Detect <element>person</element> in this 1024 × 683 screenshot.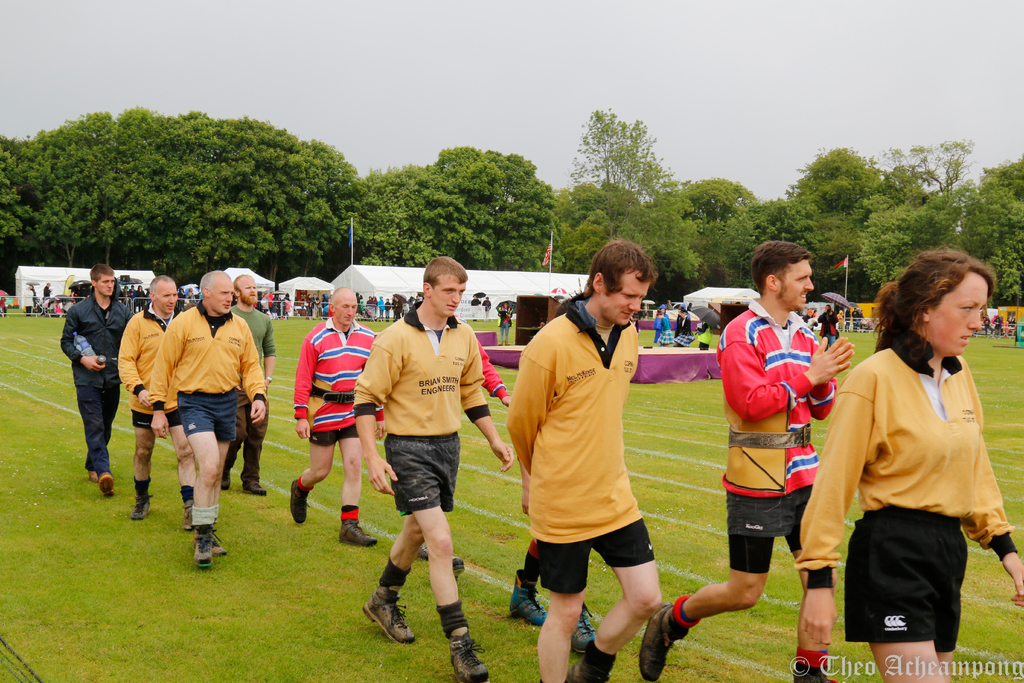
Detection: {"x1": 143, "y1": 269, "x2": 269, "y2": 573}.
